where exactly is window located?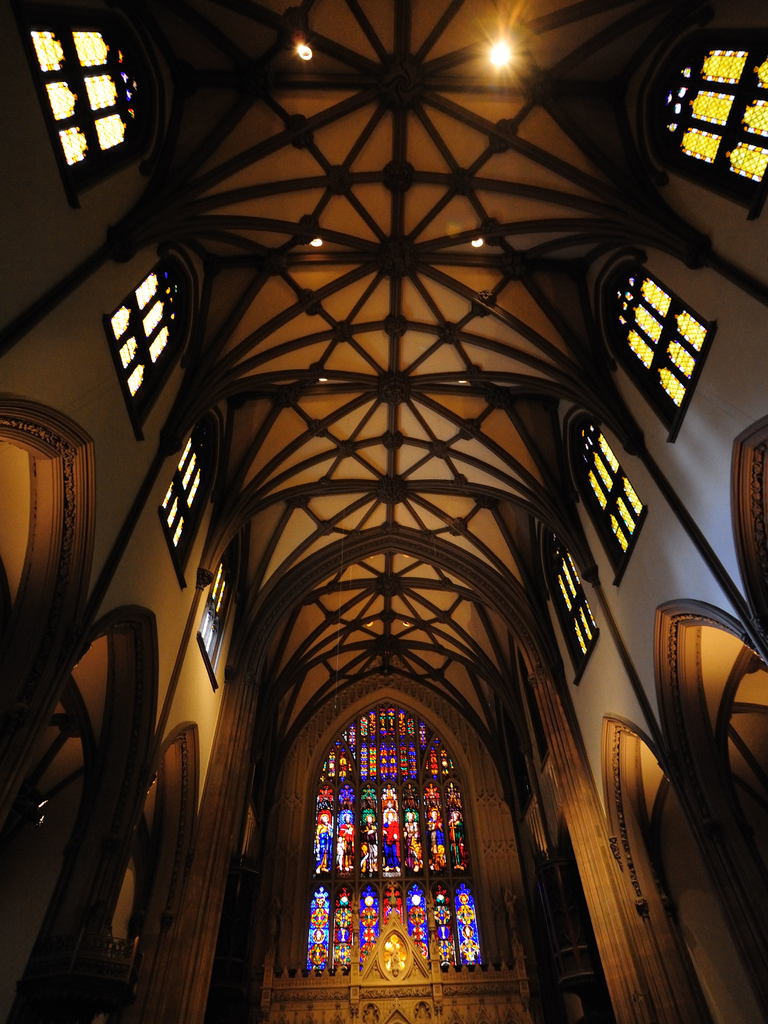
Its bounding box is bbox(291, 671, 508, 998).
